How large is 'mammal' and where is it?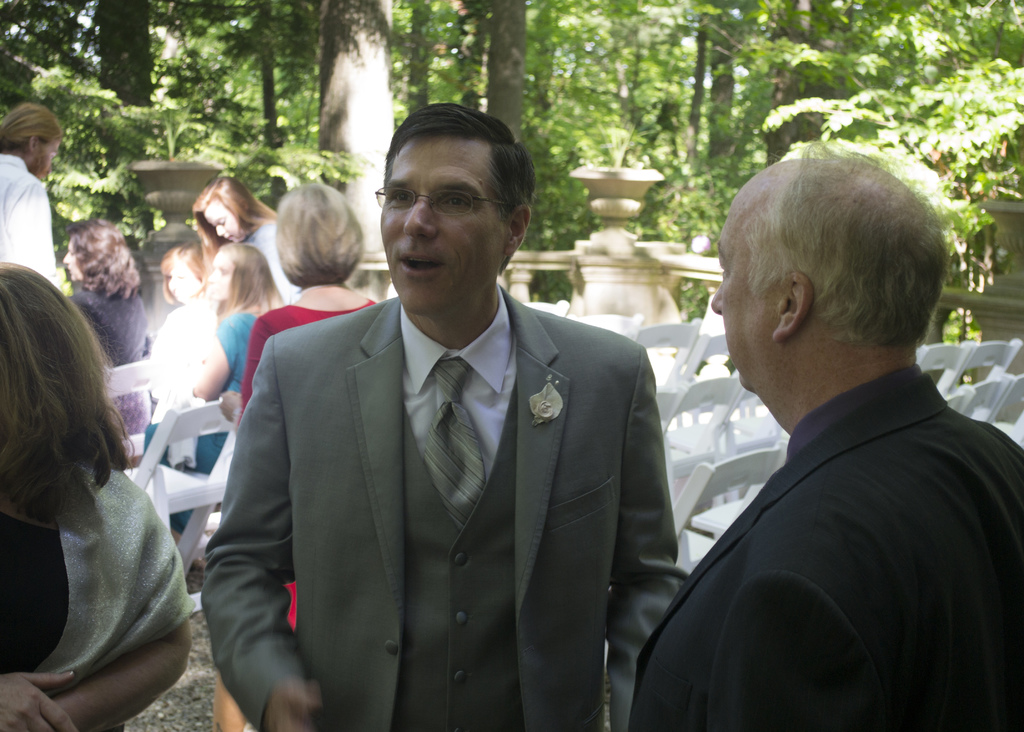
Bounding box: 141, 248, 212, 437.
